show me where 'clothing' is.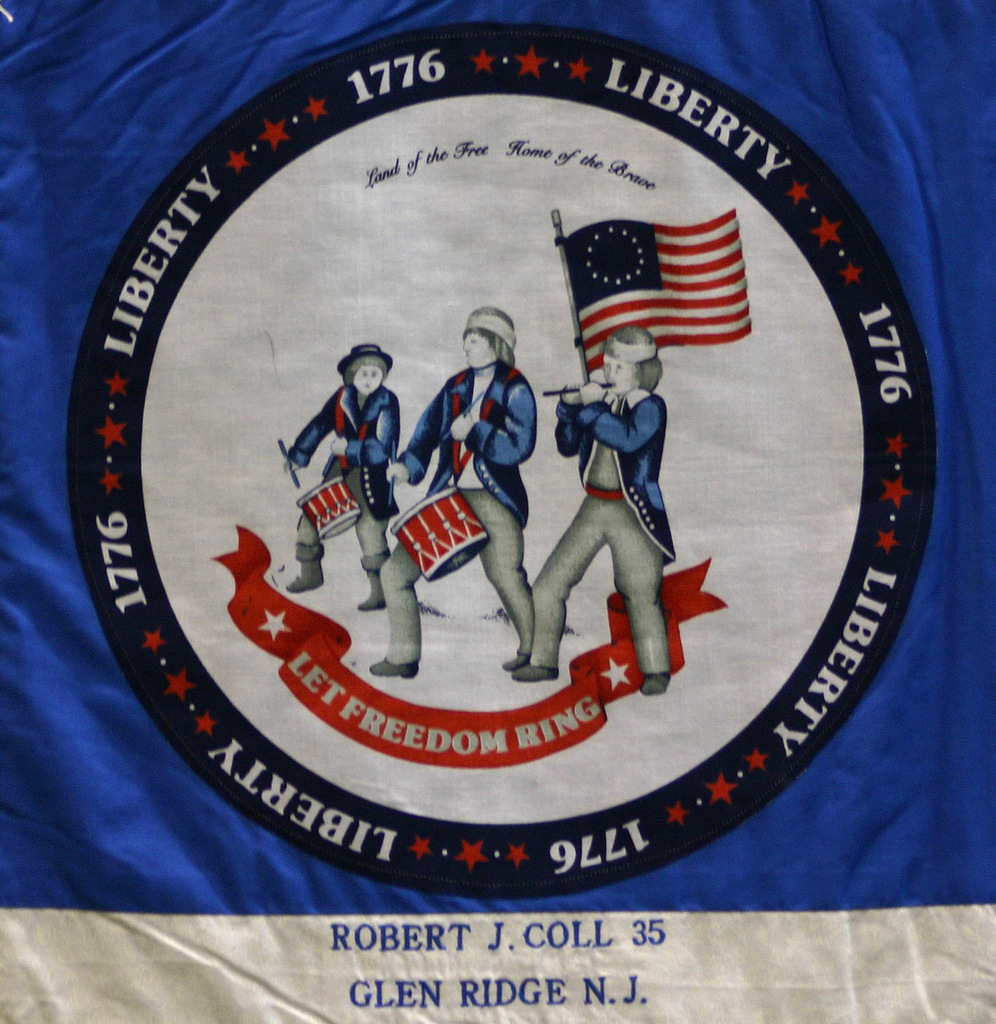
'clothing' is at bbox(288, 388, 402, 573).
